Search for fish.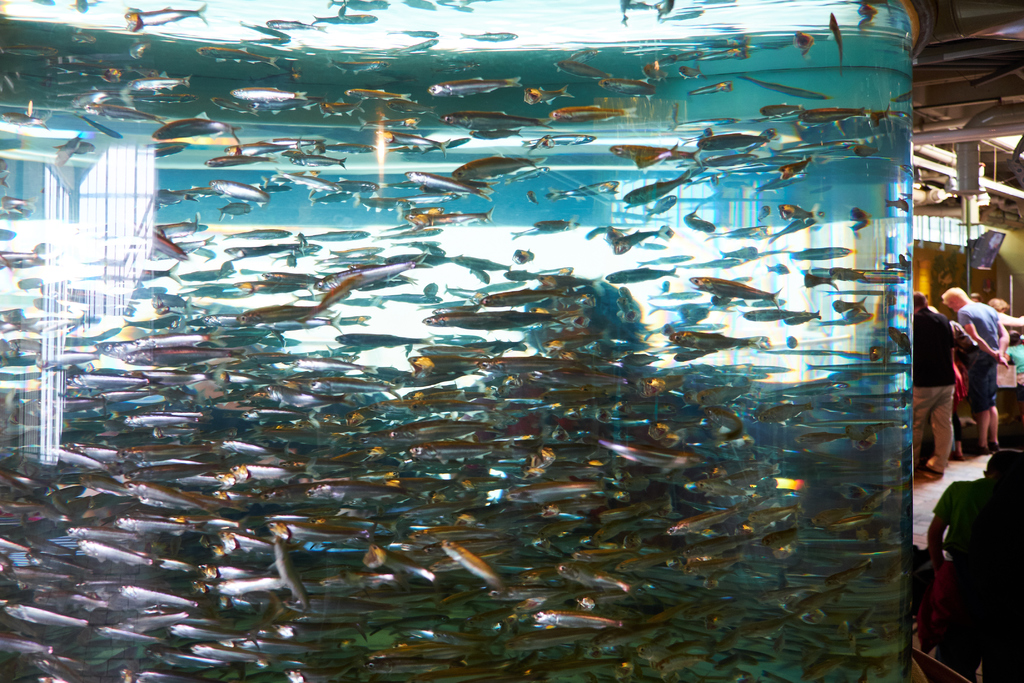
Found at <region>0, 602, 89, 632</region>.
